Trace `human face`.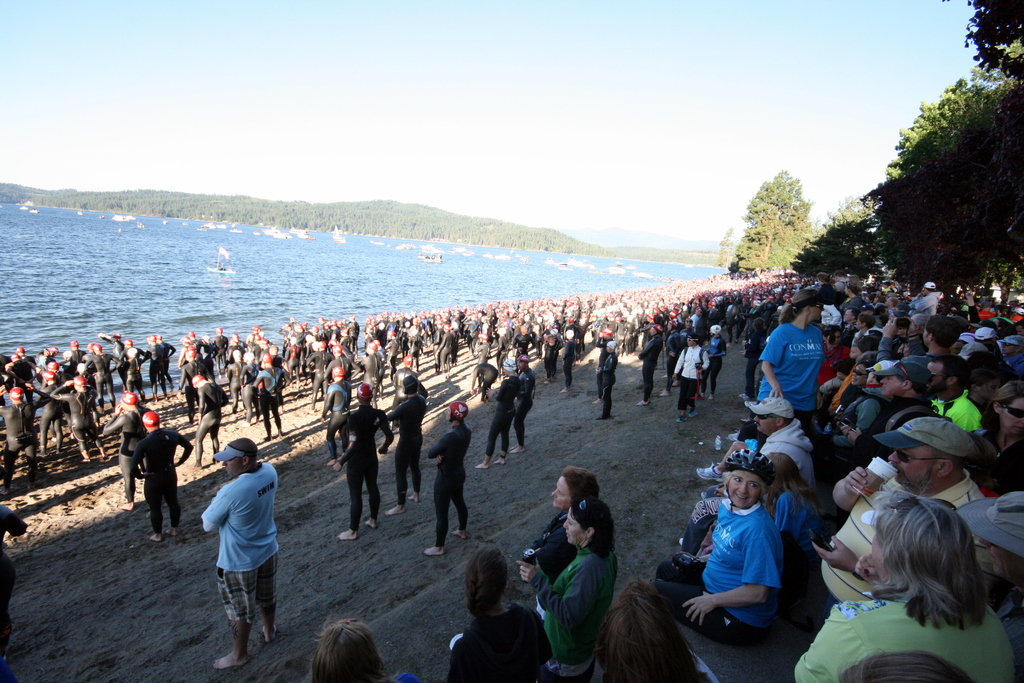
Traced to <box>980,379,1002,400</box>.
